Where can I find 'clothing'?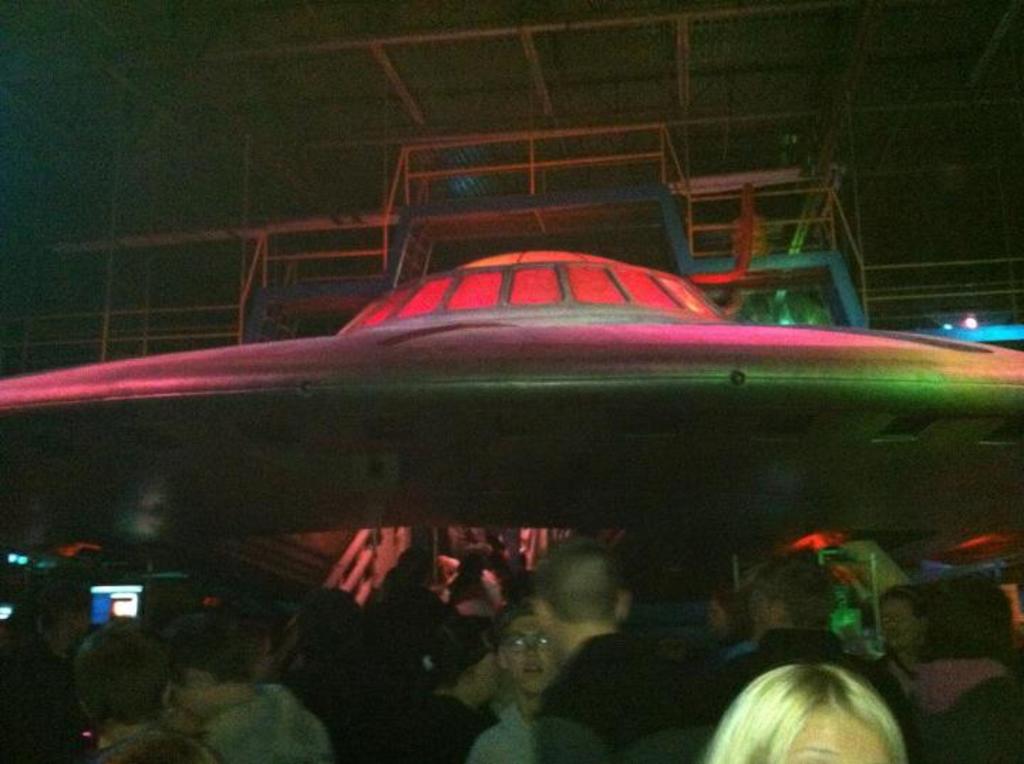
You can find it at detection(539, 630, 715, 763).
